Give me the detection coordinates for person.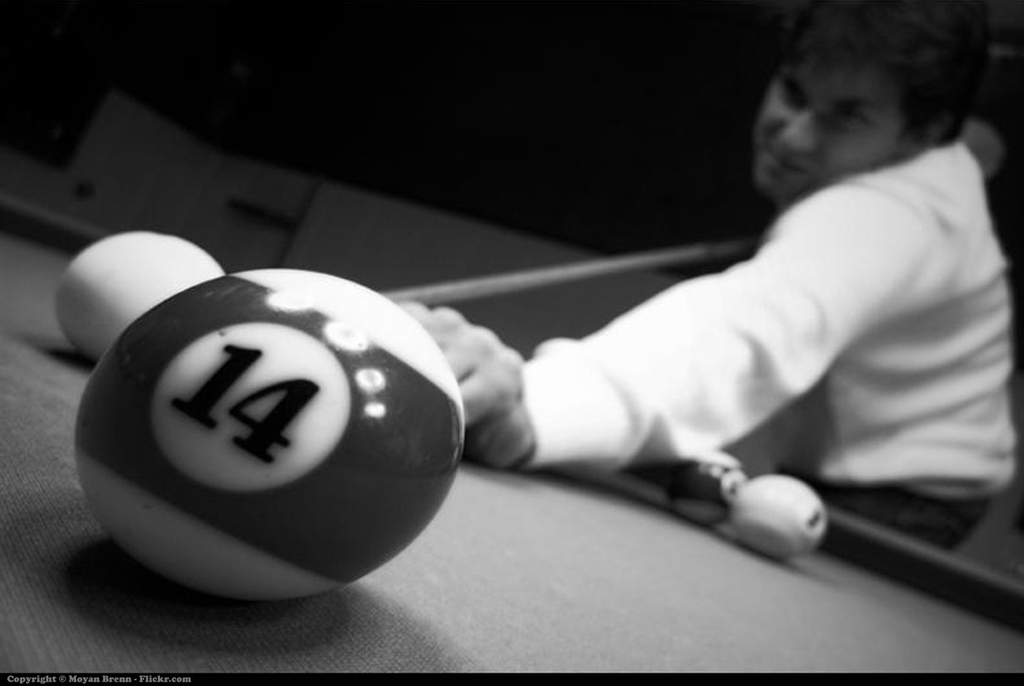
407/4/996/639.
